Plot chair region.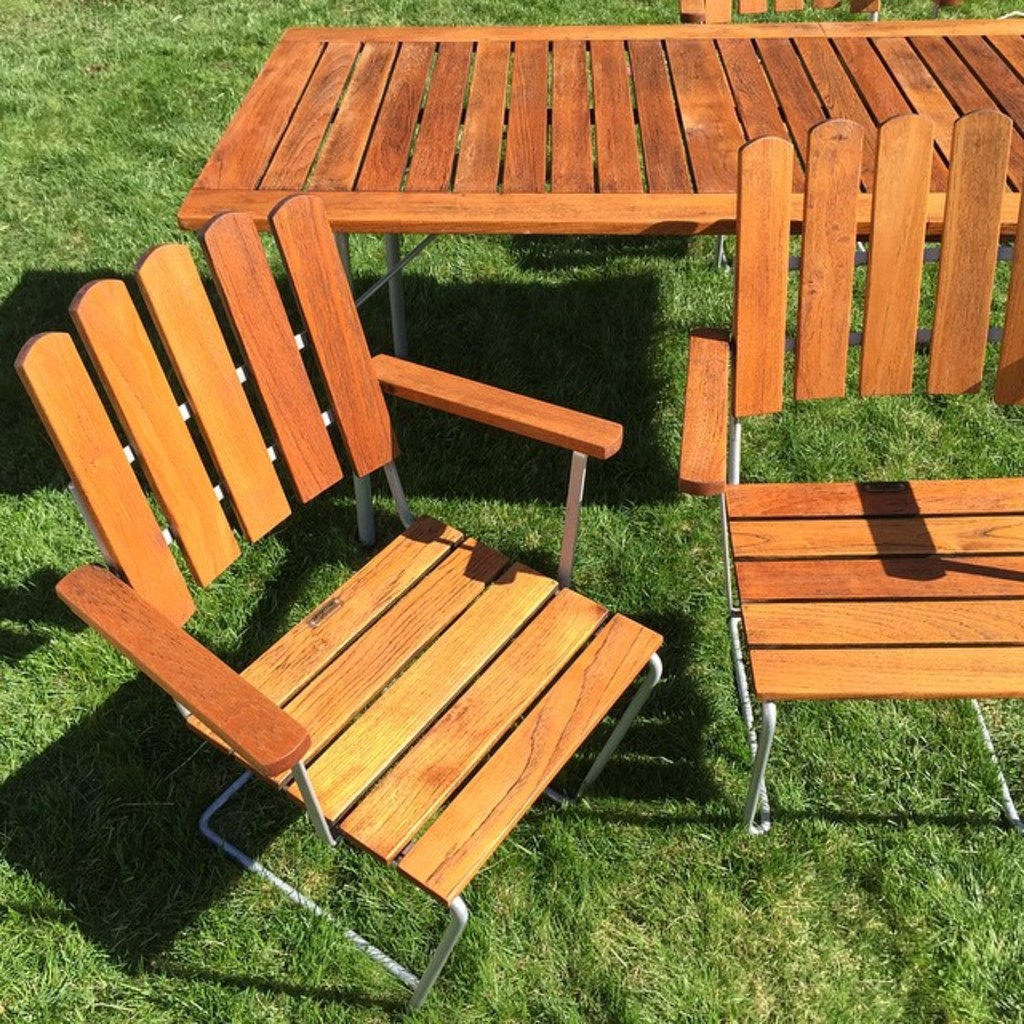
Plotted at rect(29, 197, 688, 1002).
